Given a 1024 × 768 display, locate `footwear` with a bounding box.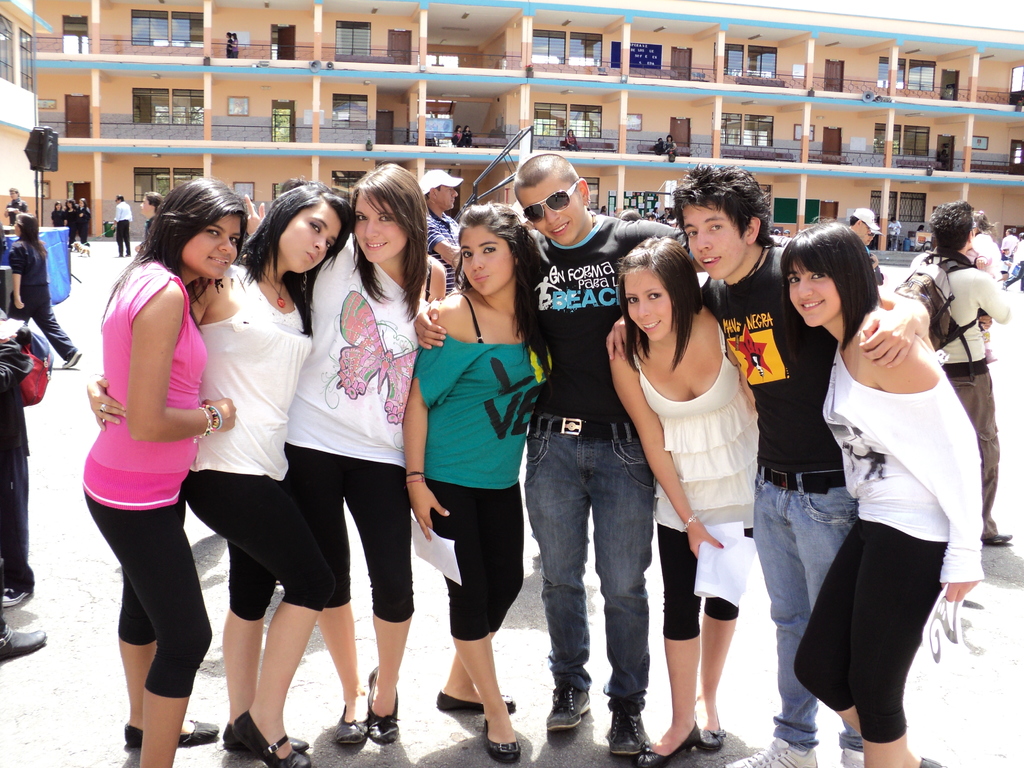
Located: <box>436,688,518,712</box>.
